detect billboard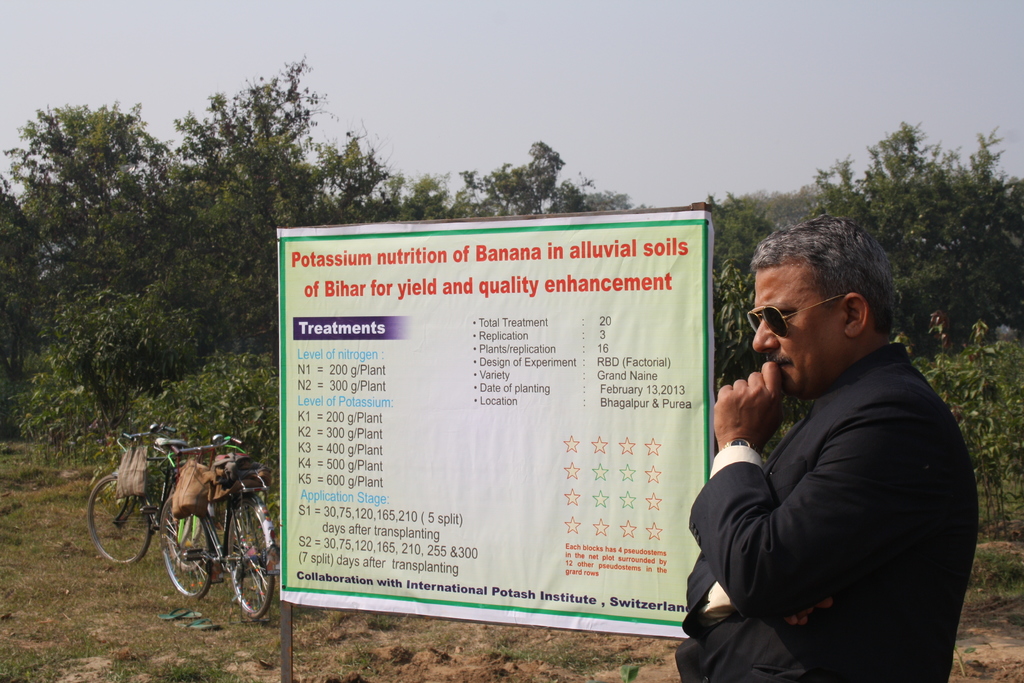
[x1=218, y1=190, x2=904, y2=650]
